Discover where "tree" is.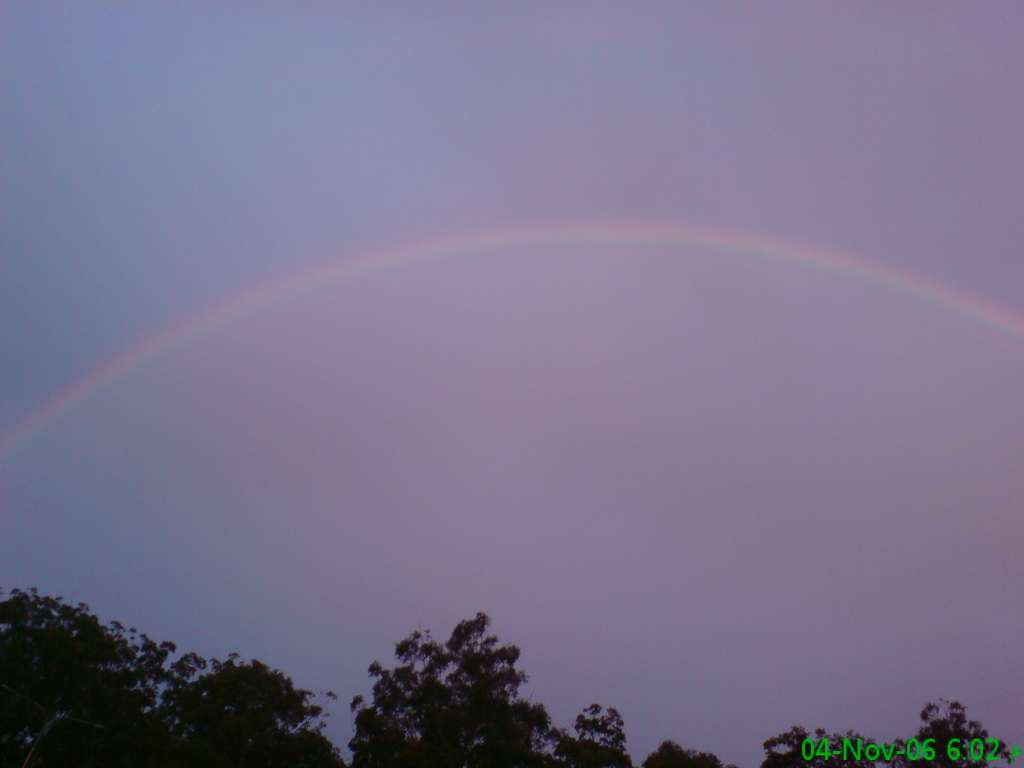
Discovered at [0,586,344,767].
